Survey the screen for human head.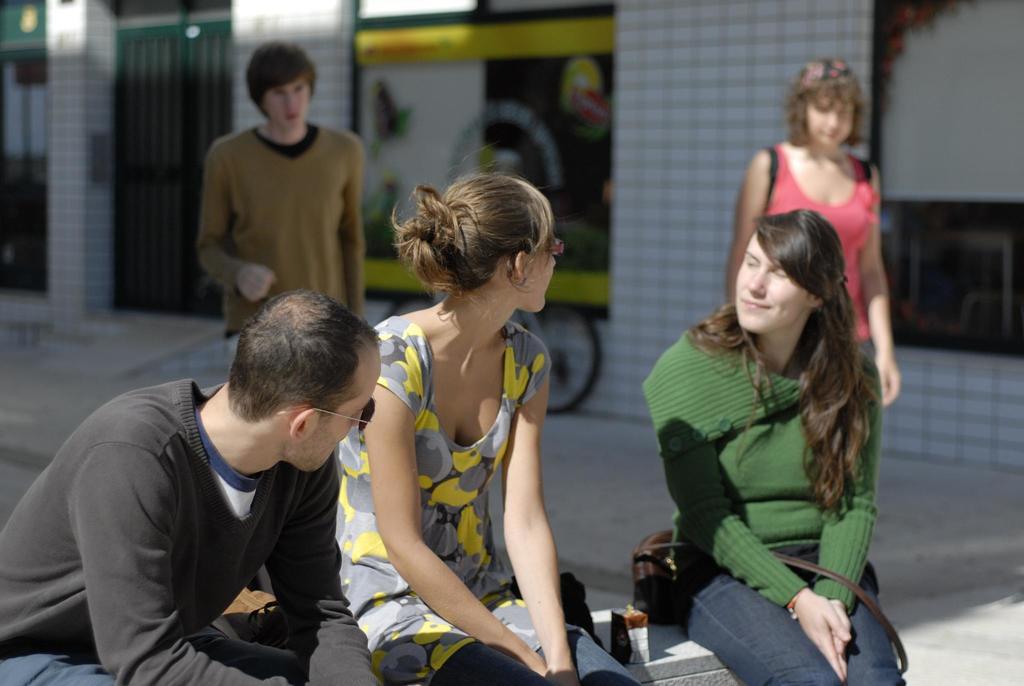
Survey found: 789/56/860/146.
